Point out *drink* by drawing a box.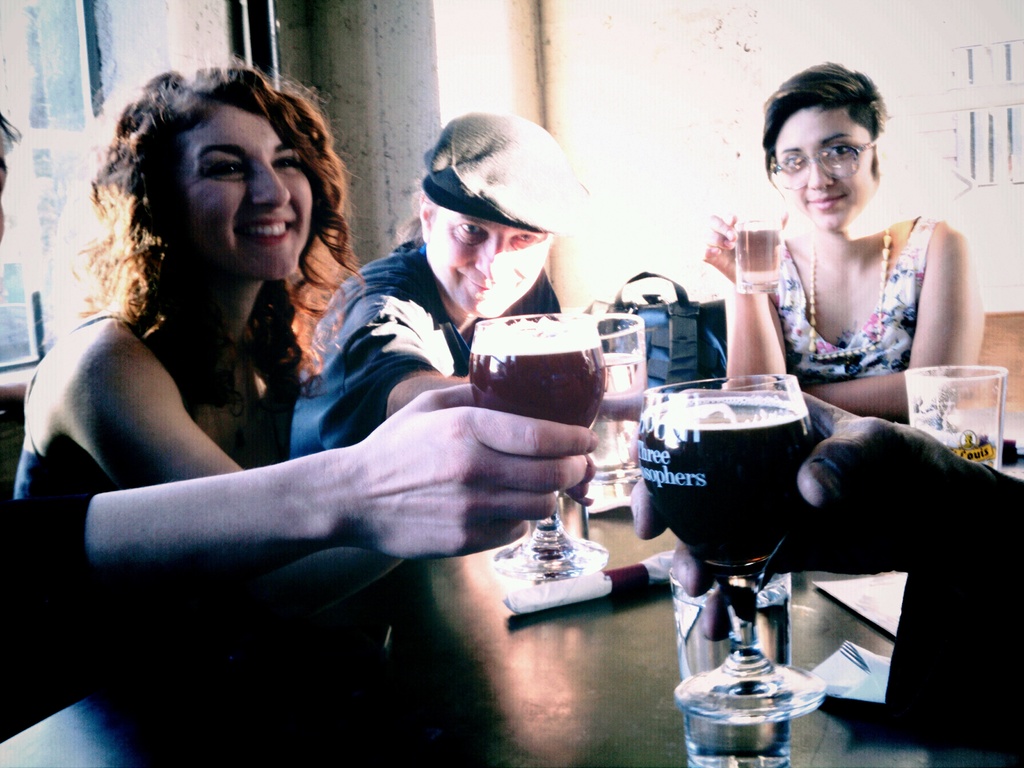
box=[639, 400, 811, 598].
